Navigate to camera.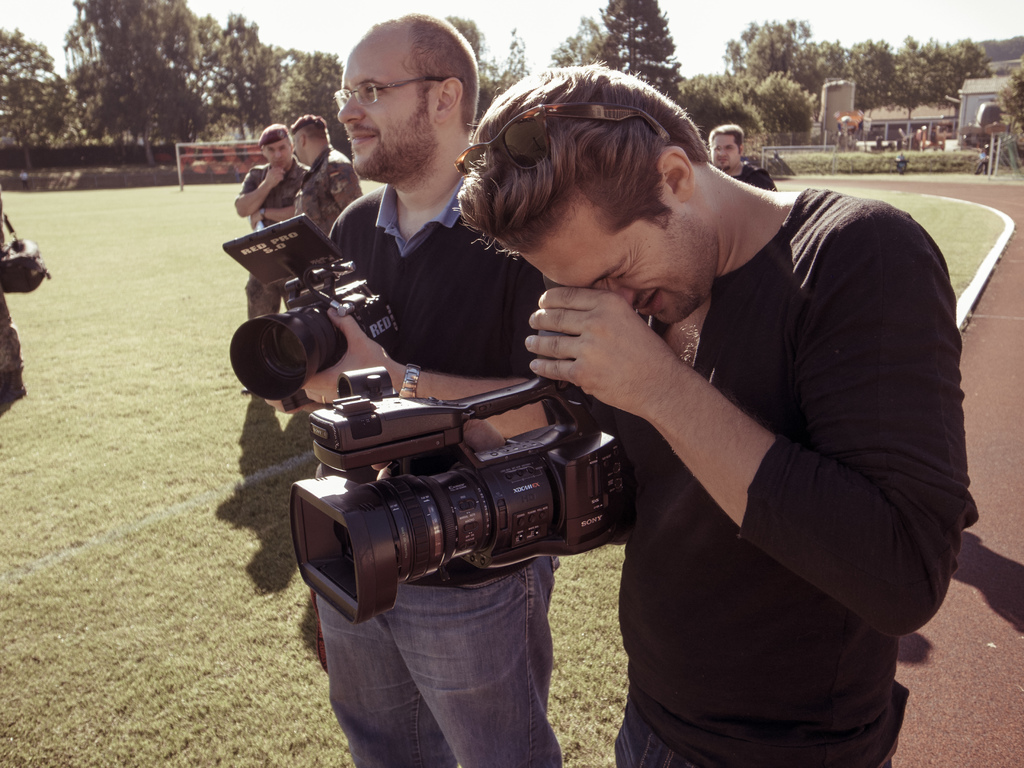
Navigation target: rect(279, 378, 650, 608).
